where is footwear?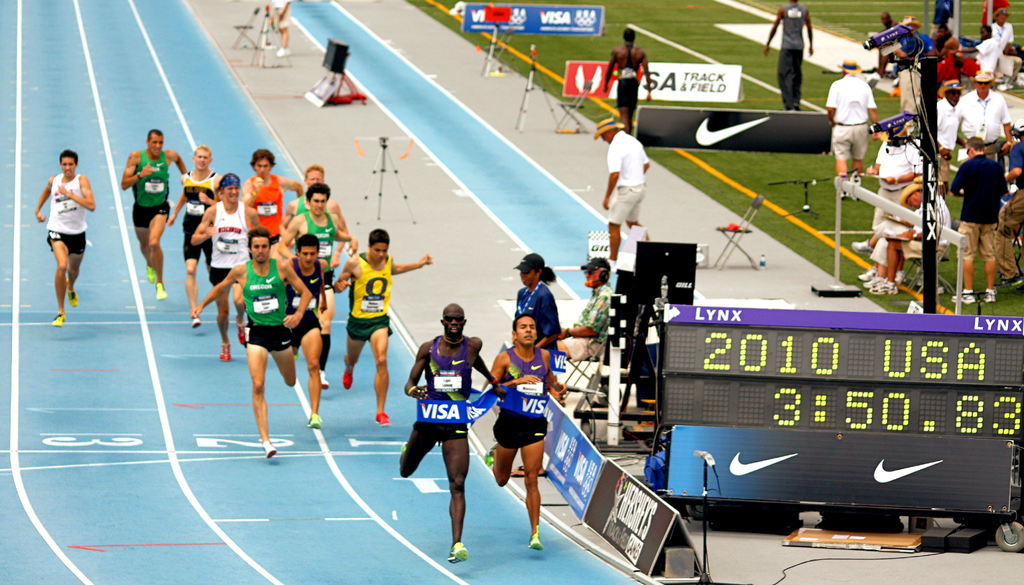
detection(340, 368, 353, 389).
